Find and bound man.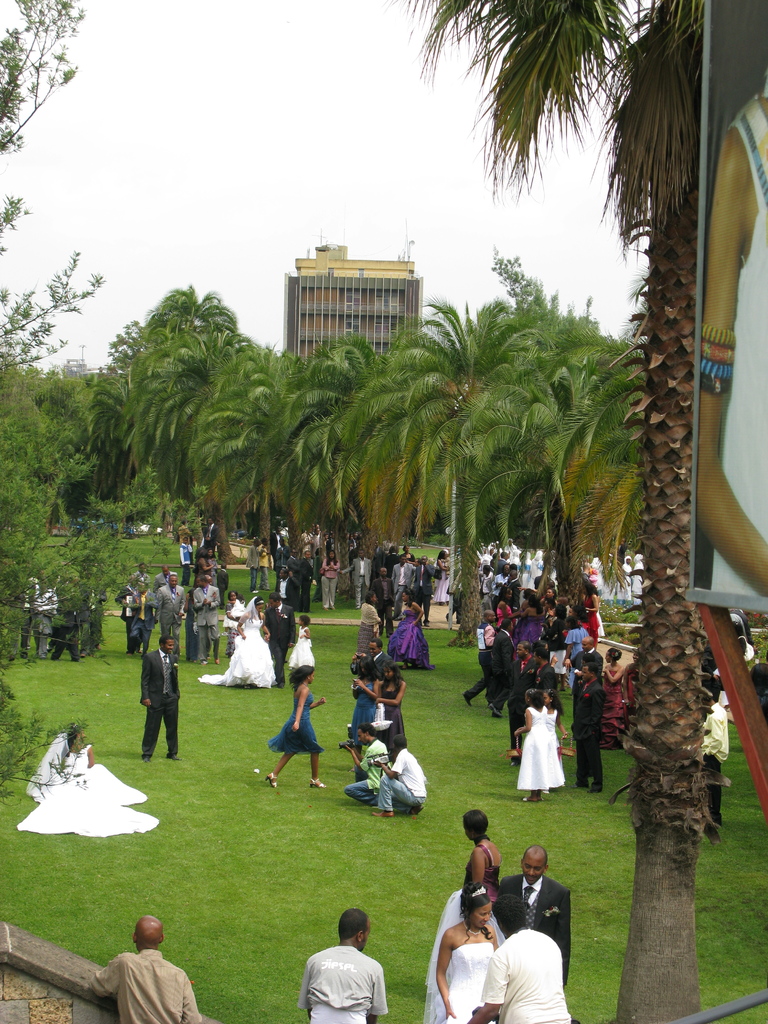
Bound: [704, 676, 732, 827].
